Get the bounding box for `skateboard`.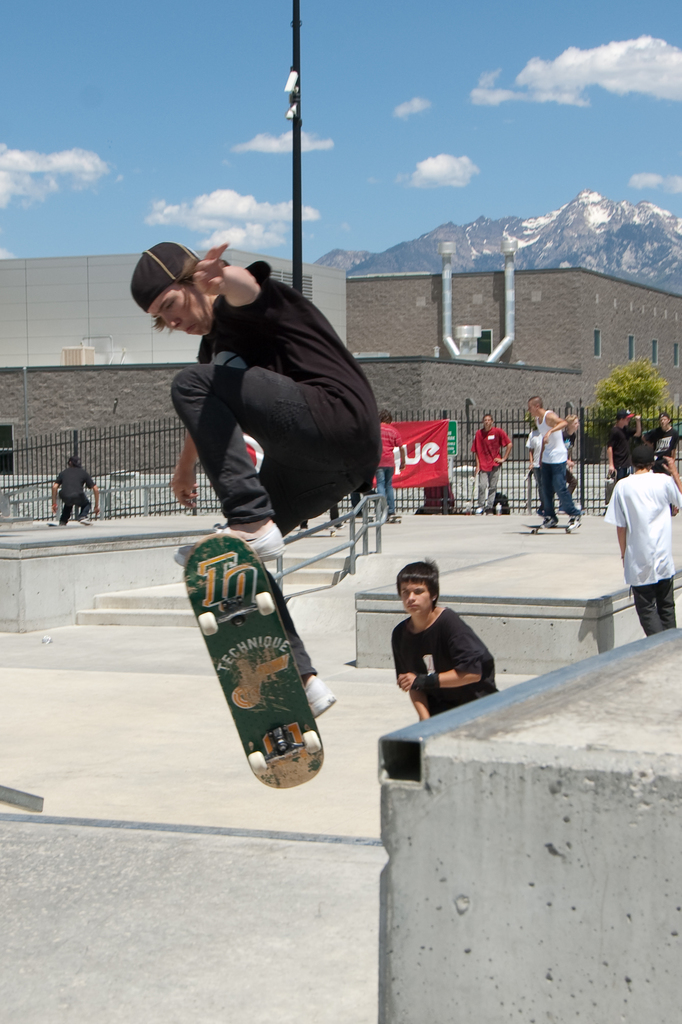
bbox=(364, 515, 402, 527).
